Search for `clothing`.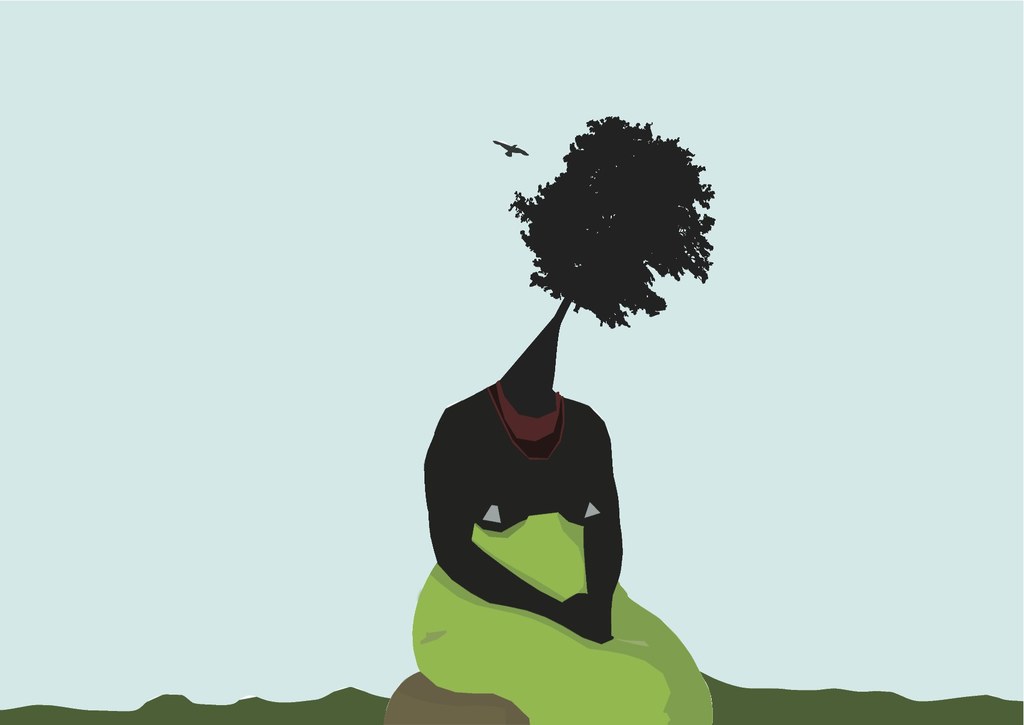
Found at (404,506,736,724).
